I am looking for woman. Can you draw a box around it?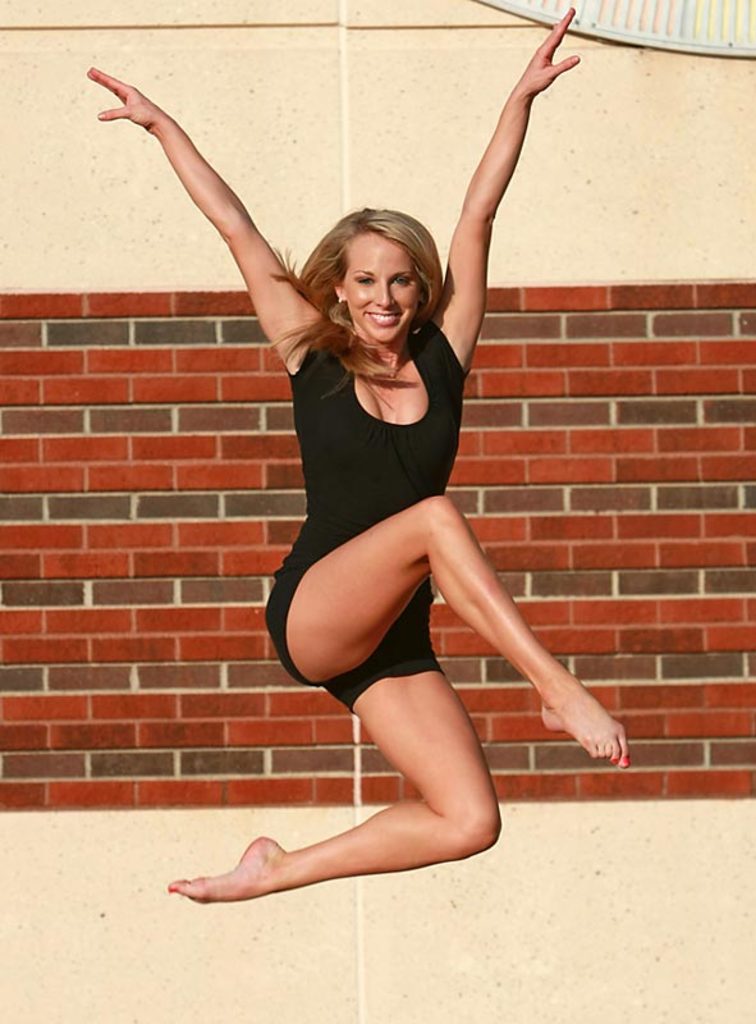
Sure, the bounding box is 196:87:599:925.
